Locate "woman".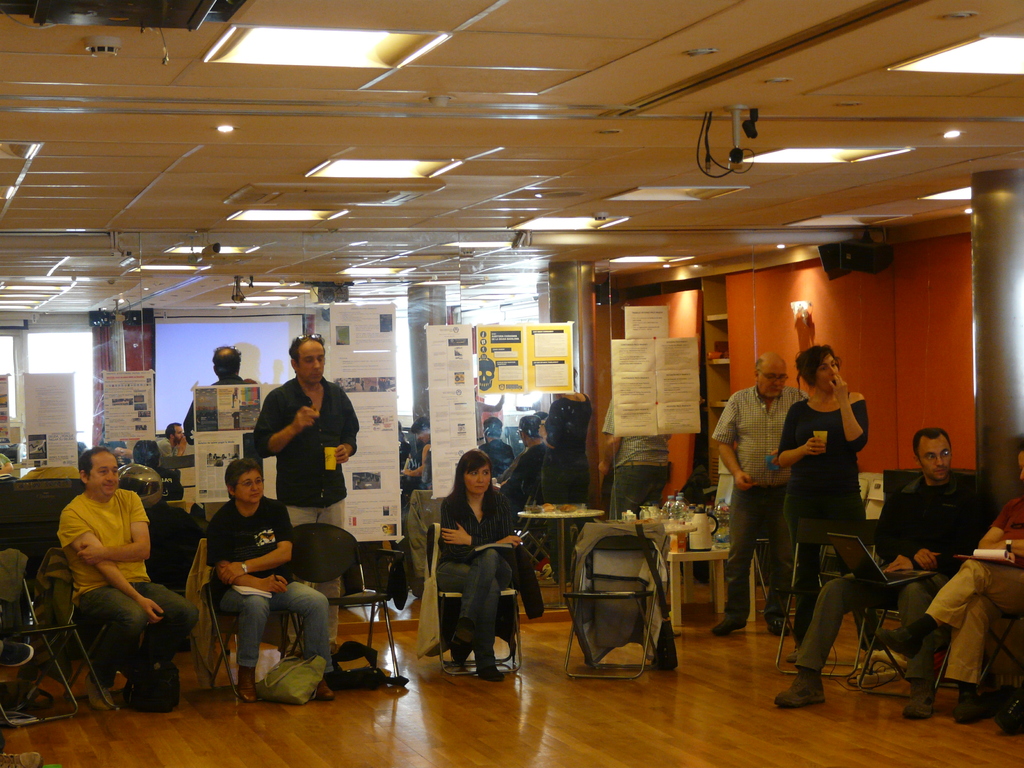
Bounding box: <box>432,447,515,675</box>.
